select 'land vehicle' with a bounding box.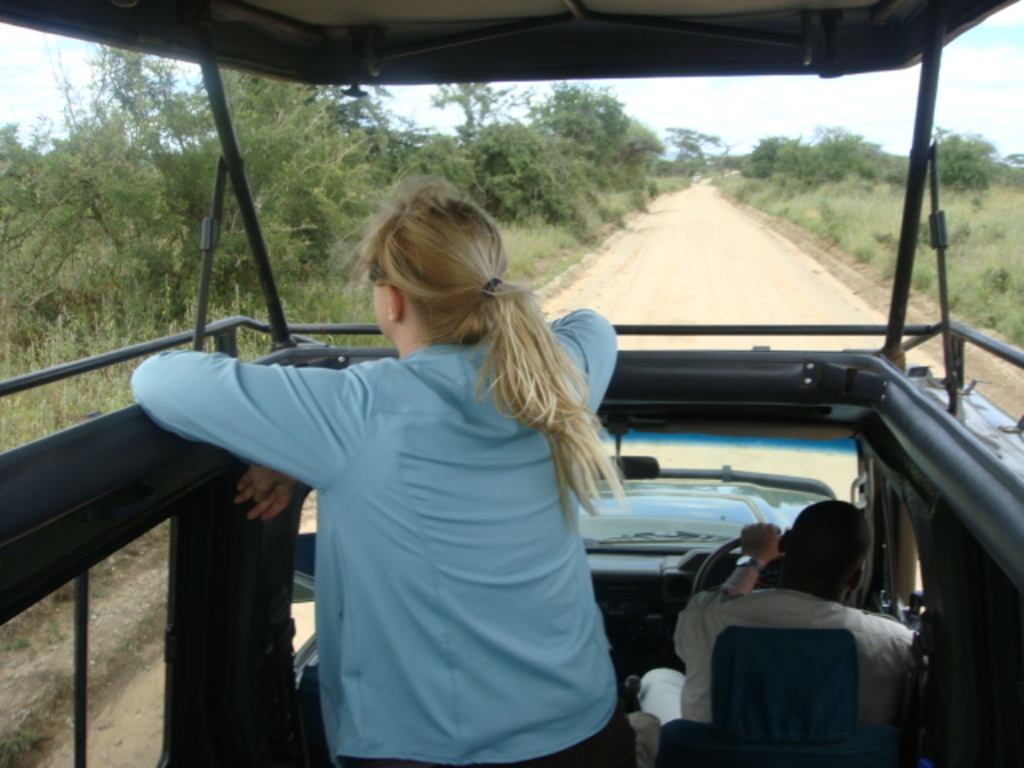
[x1=0, y1=0, x2=1022, y2=765].
